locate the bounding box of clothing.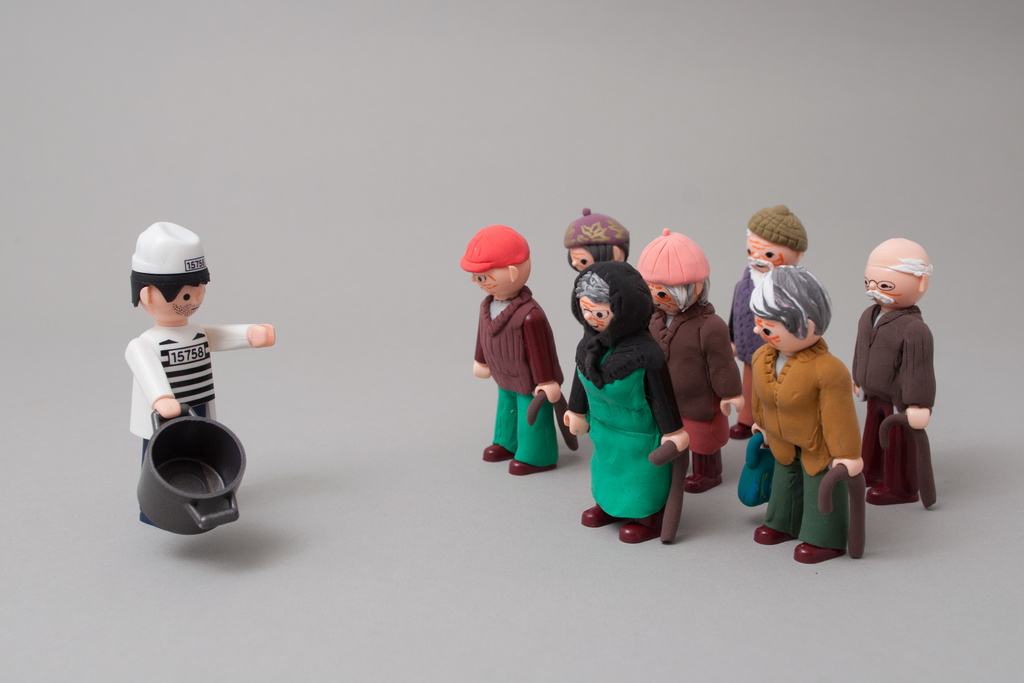
Bounding box: <region>646, 300, 742, 479</region>.
